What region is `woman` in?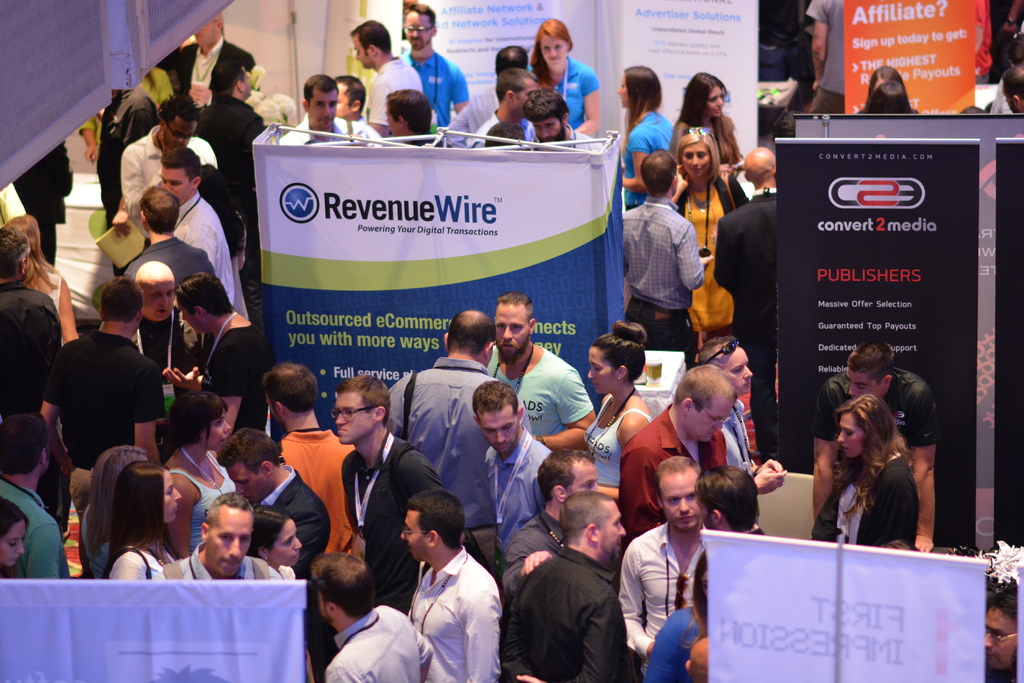
crop(620, 63, 683, 218).
